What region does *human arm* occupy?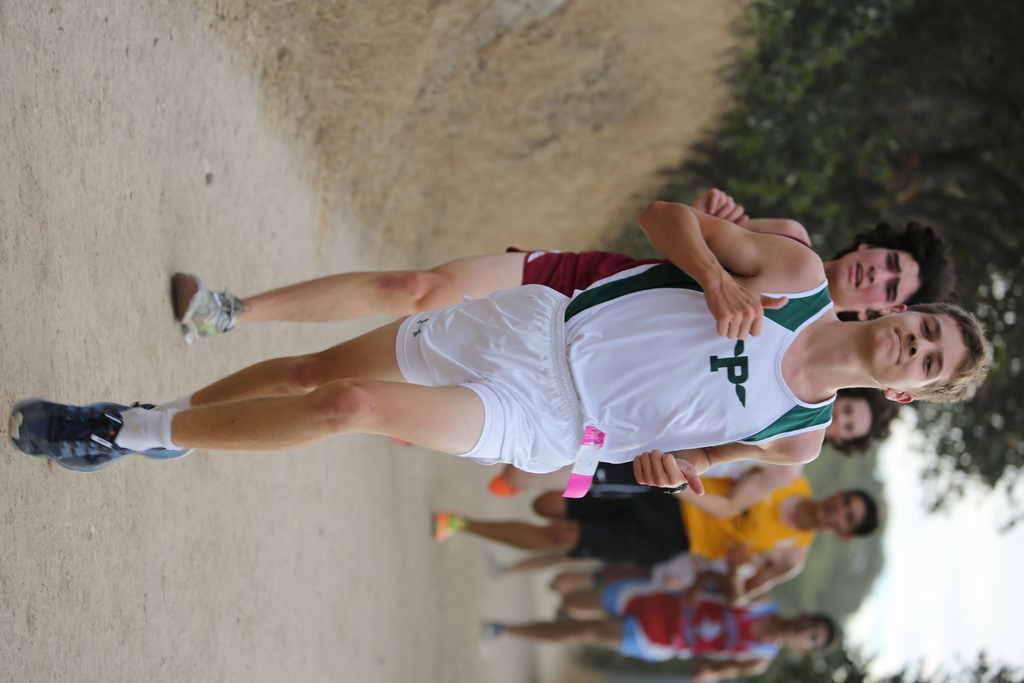
652 188 825 361.
